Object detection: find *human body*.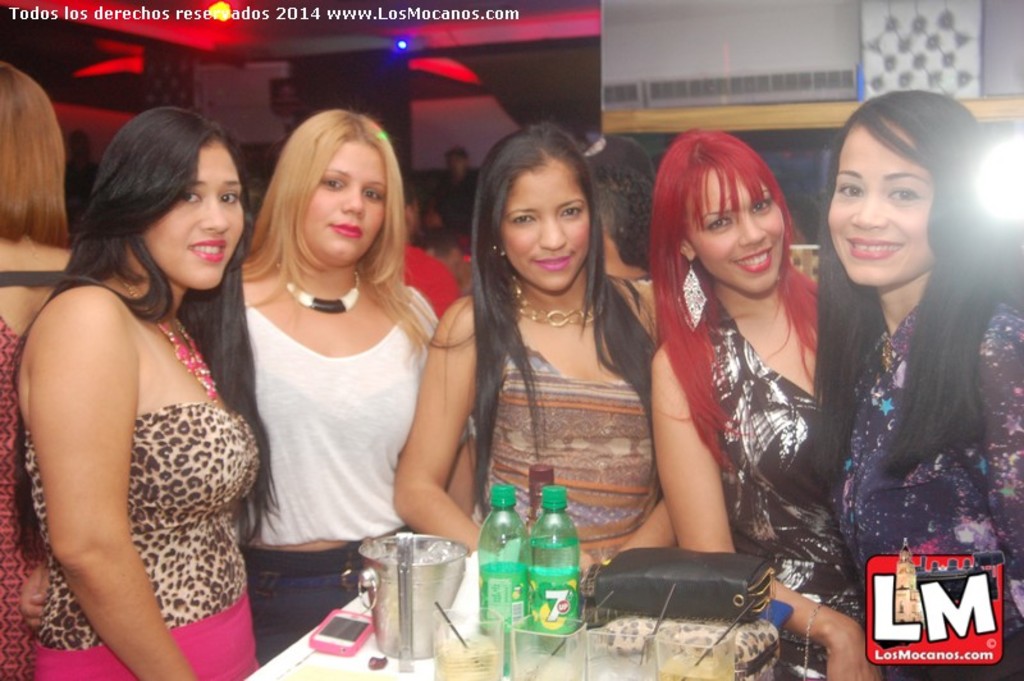
detection(428, 170, 475, 251).
